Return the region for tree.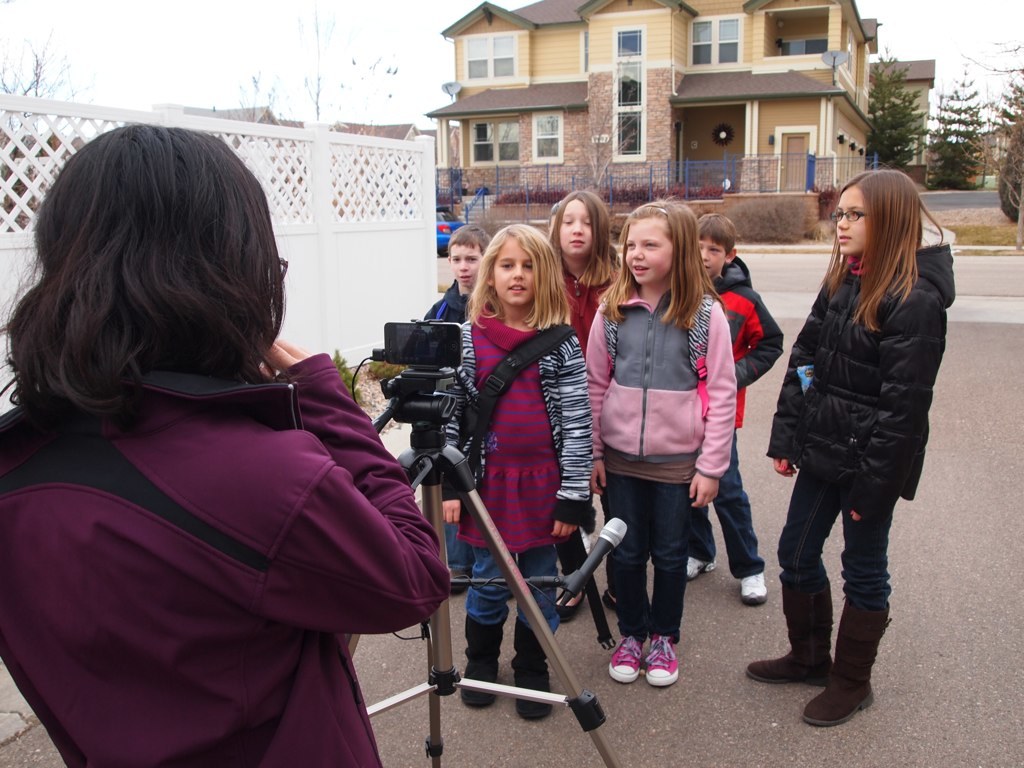
922 60 982 194.
